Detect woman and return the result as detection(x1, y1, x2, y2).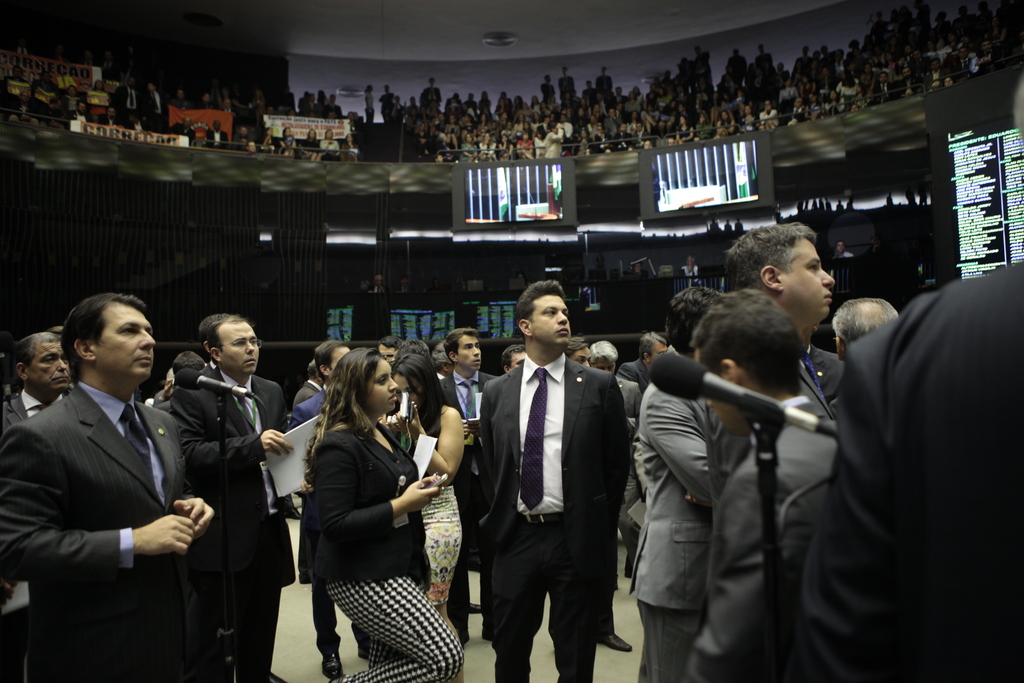
detection(304, 127, 319, 162).
